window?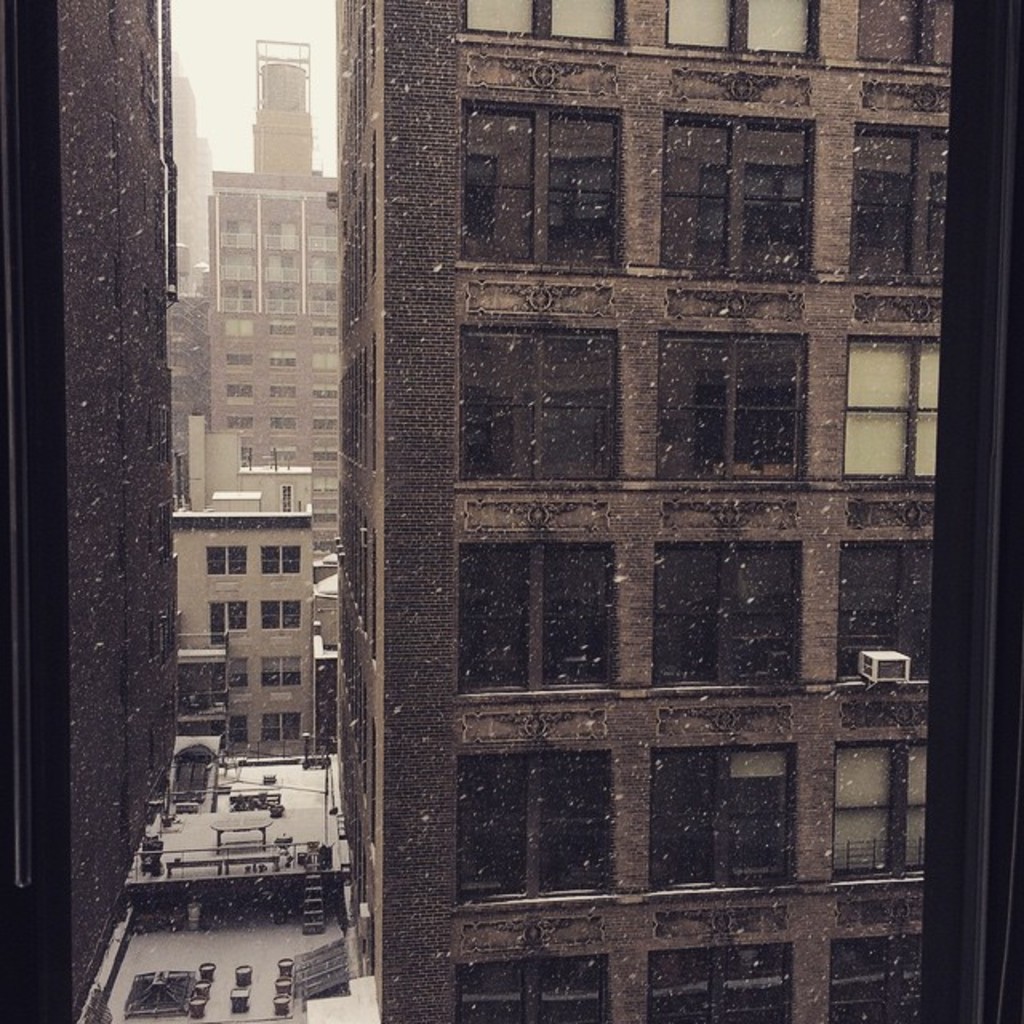
pyautogui.locateOnScreen(640, 302, 859, 502)
